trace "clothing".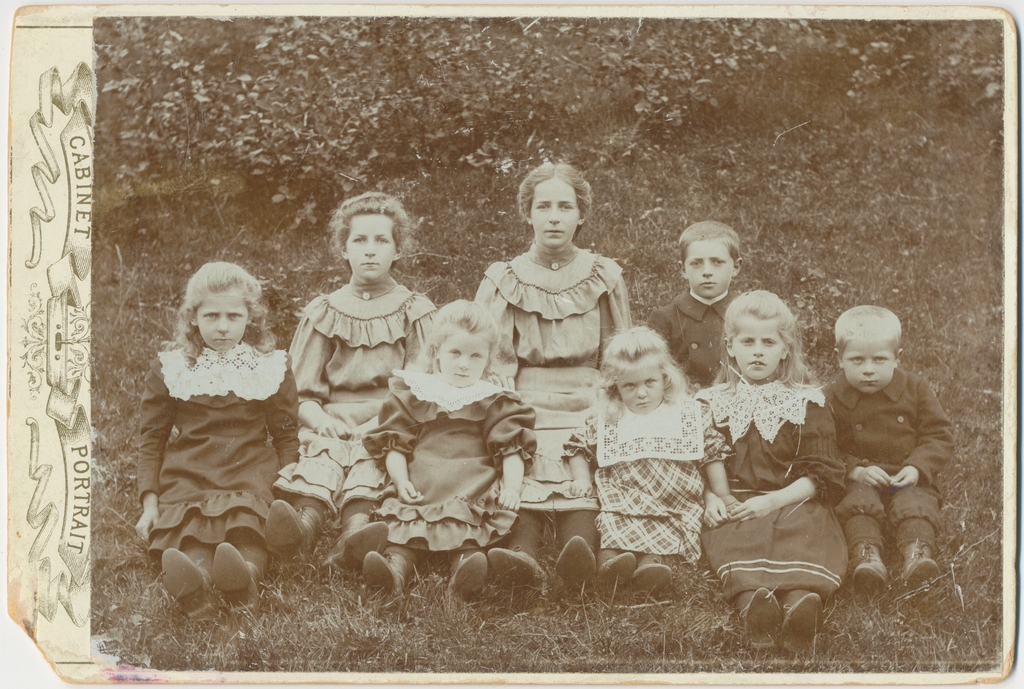
Traced to 698/381/842/600.
